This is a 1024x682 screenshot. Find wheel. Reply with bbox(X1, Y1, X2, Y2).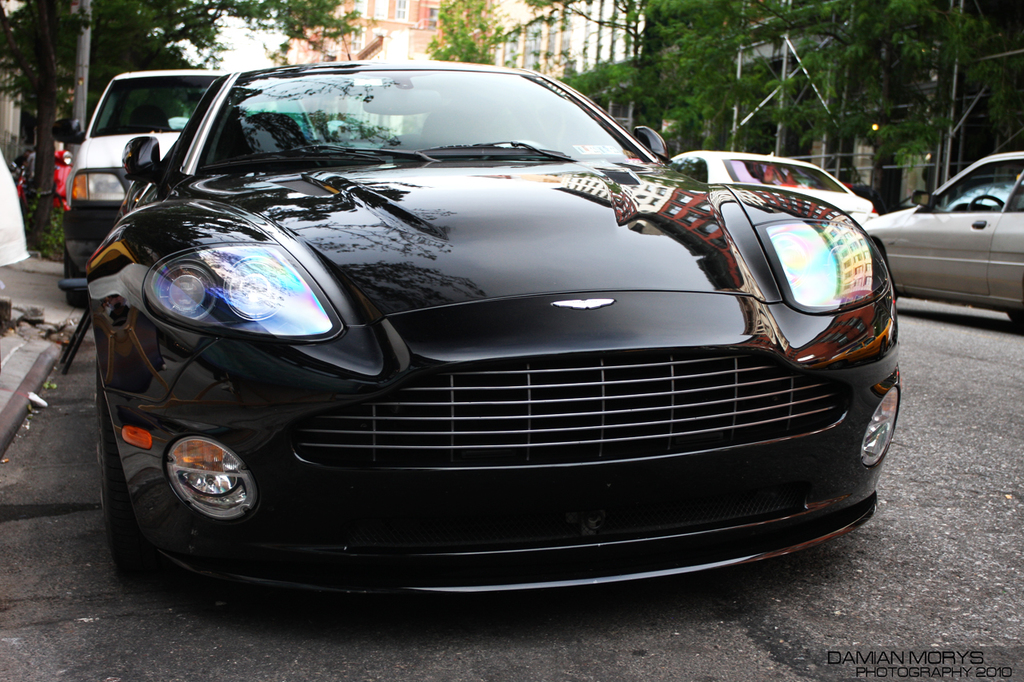
bbox(90, 362, 195, 598).
